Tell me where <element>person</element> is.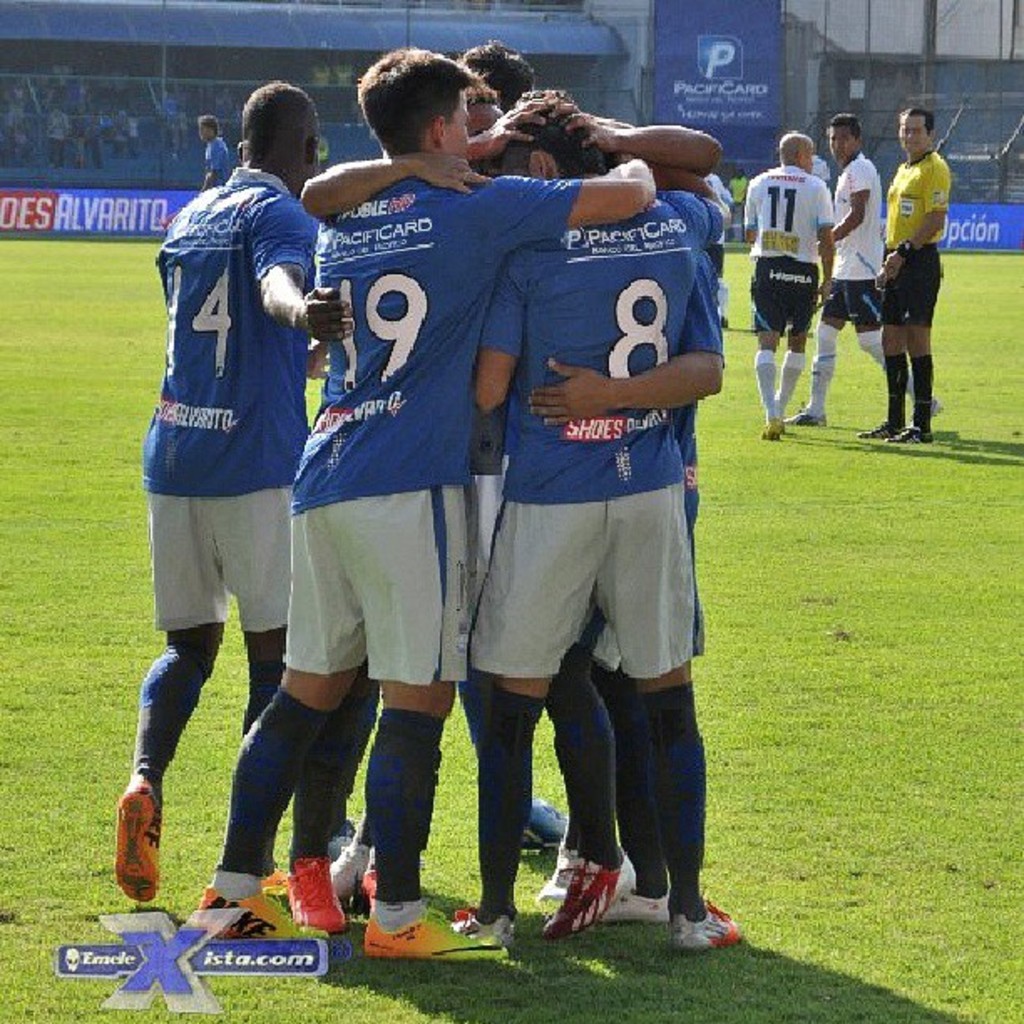
<element>person</element> is at left=131, top=82, right=346, bottom=910.
